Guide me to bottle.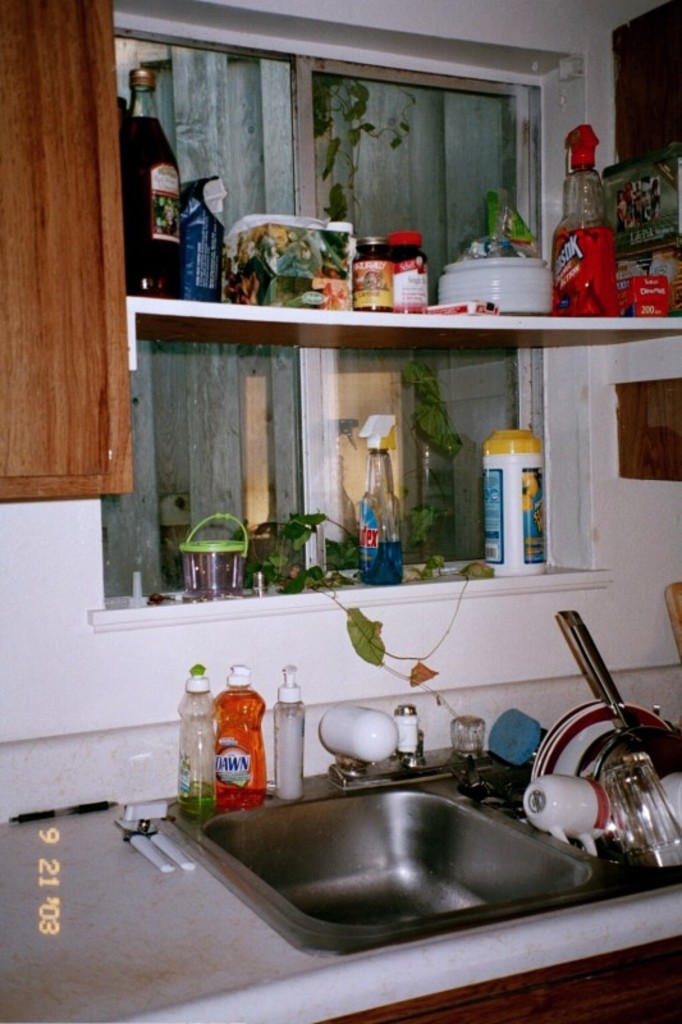
Guidance: select_region(171, 658, 221, 824).
